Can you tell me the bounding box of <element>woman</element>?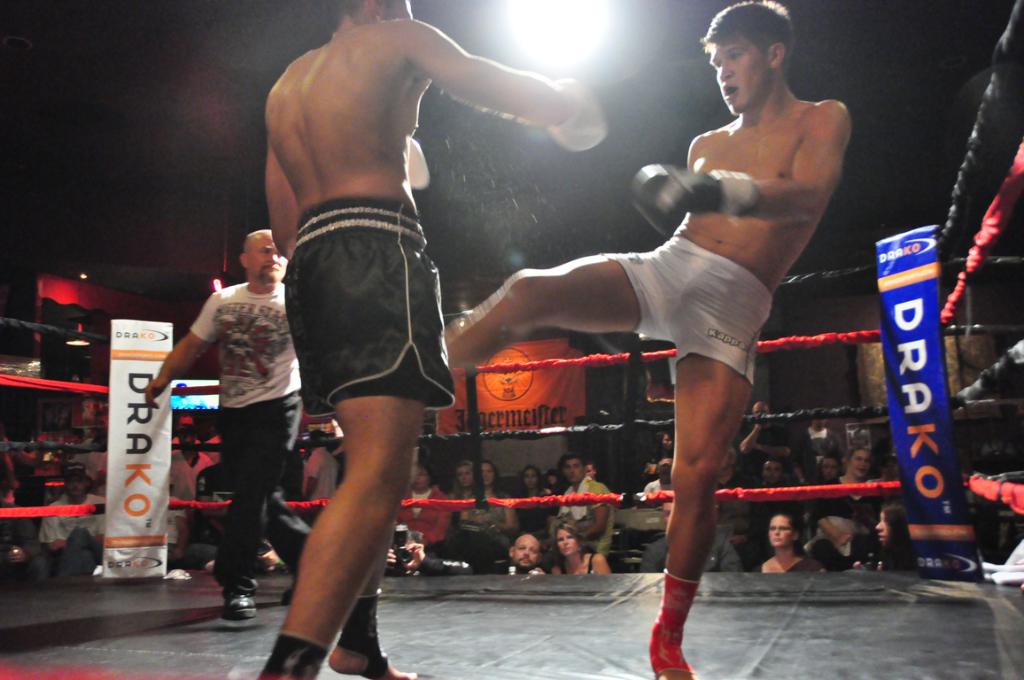
box=[550, 526, 610, 571].
